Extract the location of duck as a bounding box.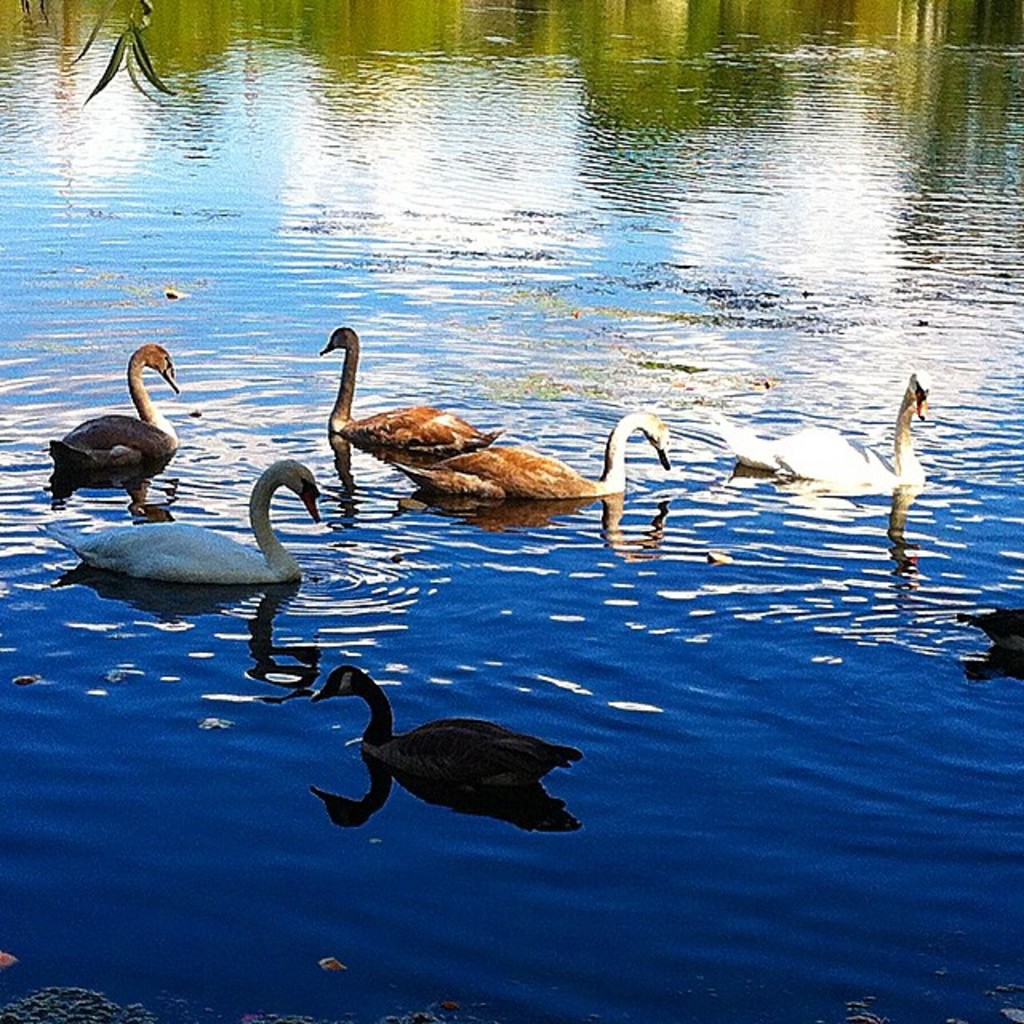
left=32, top=334, right=181, bottom=494.
